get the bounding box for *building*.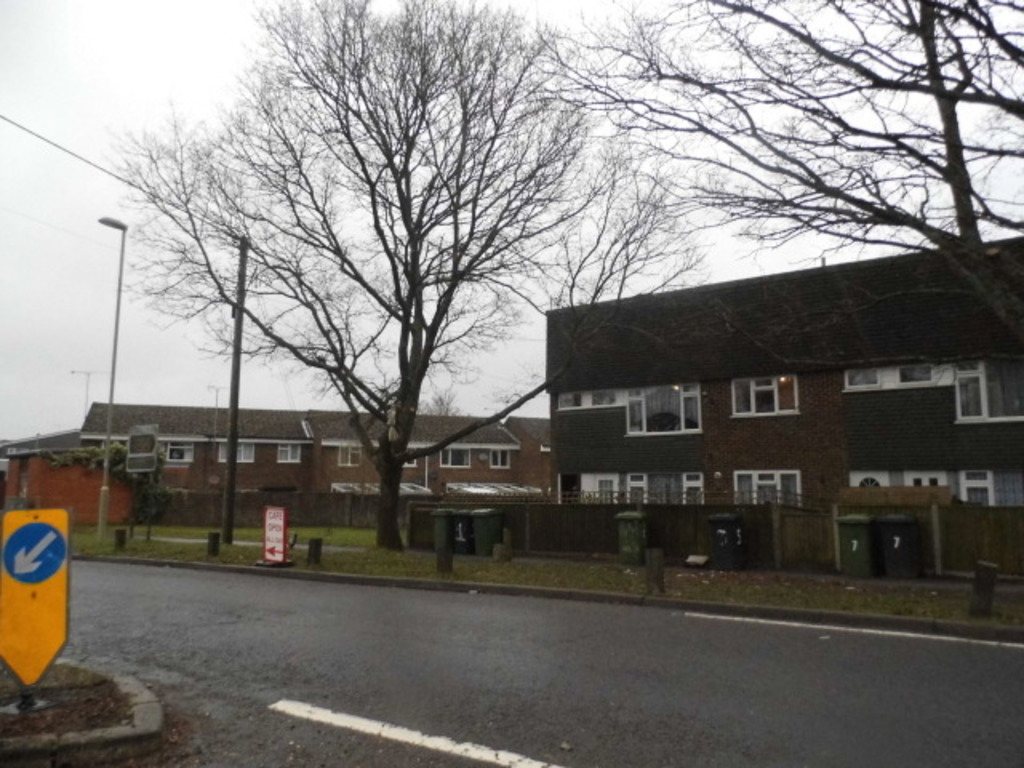
detection(0, 402, 546, 522).
